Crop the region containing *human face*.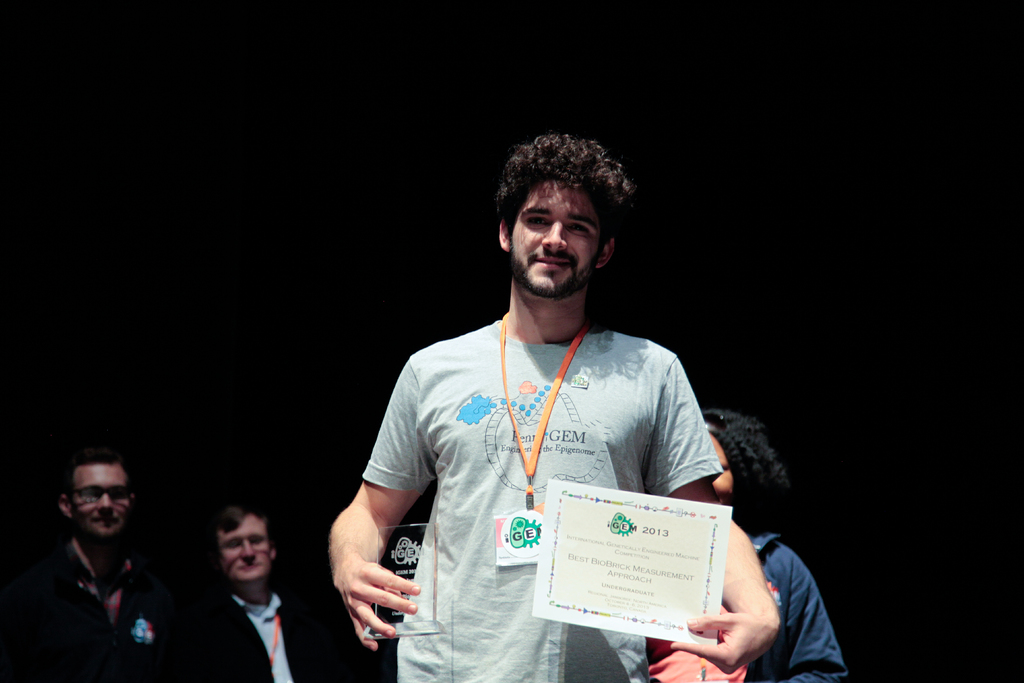
Crop region: BBox(70, 463, 129, 539).
